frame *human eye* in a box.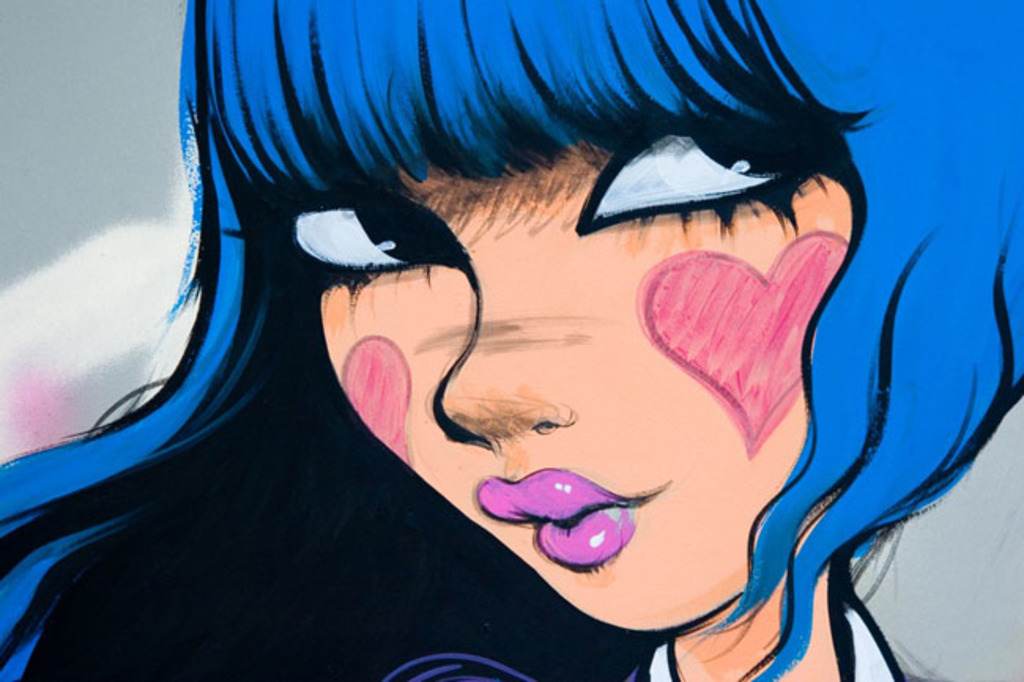
bbox=[284, 183, 466, 295].
